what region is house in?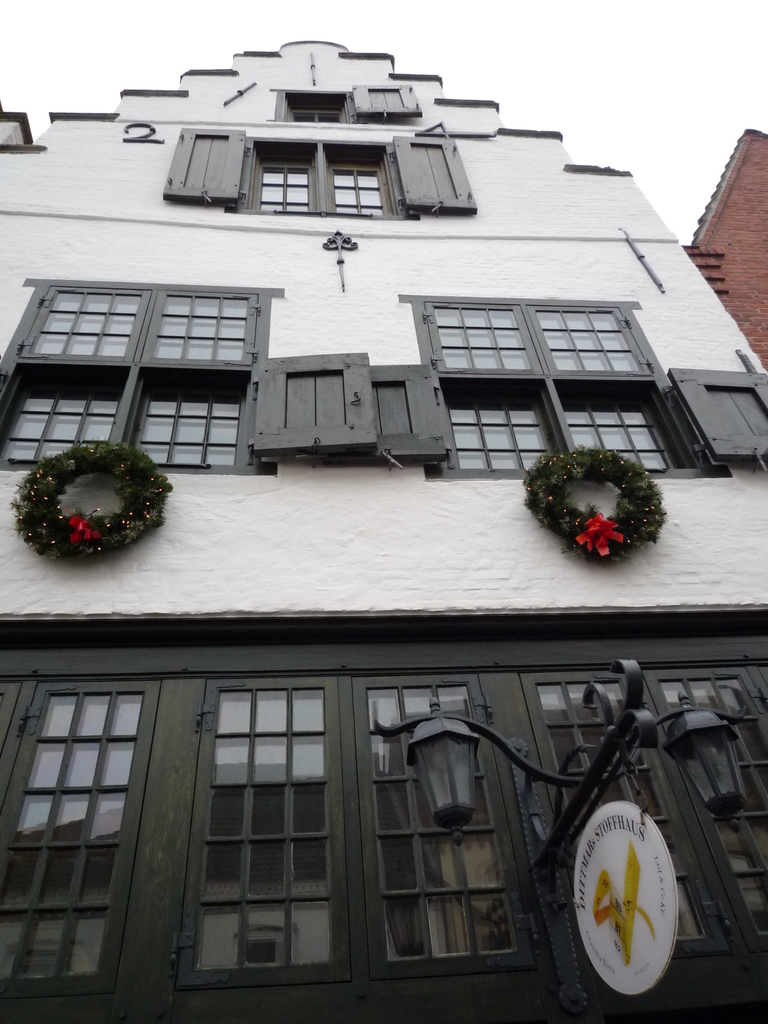
<region>0, 38, 767, 1023</region>.
